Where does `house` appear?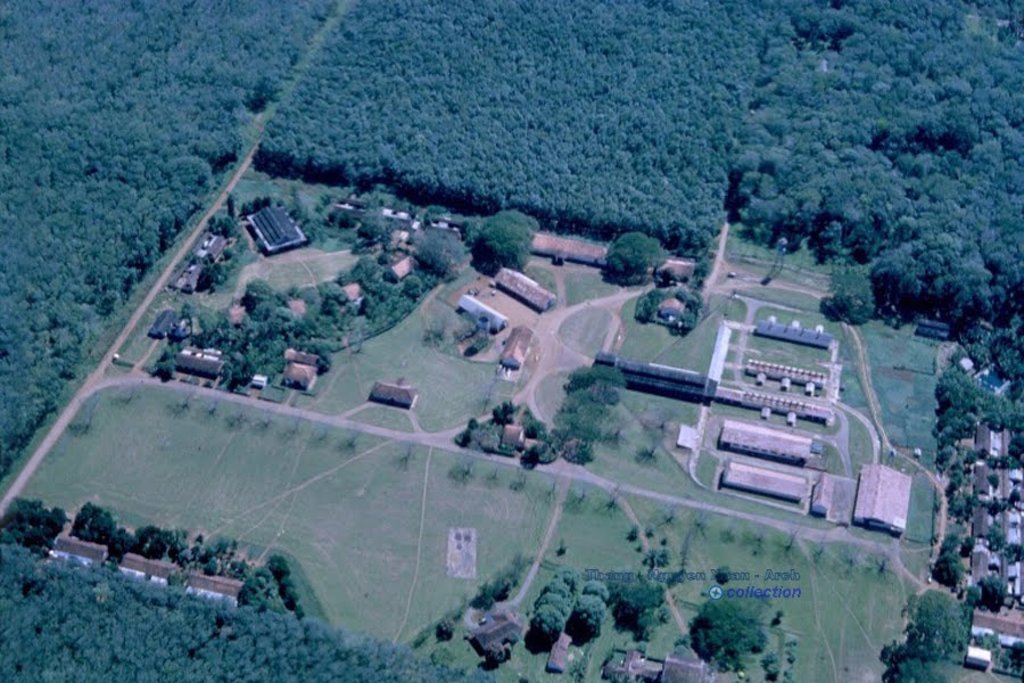
Appears at detection(160, 230, 236, 287).
